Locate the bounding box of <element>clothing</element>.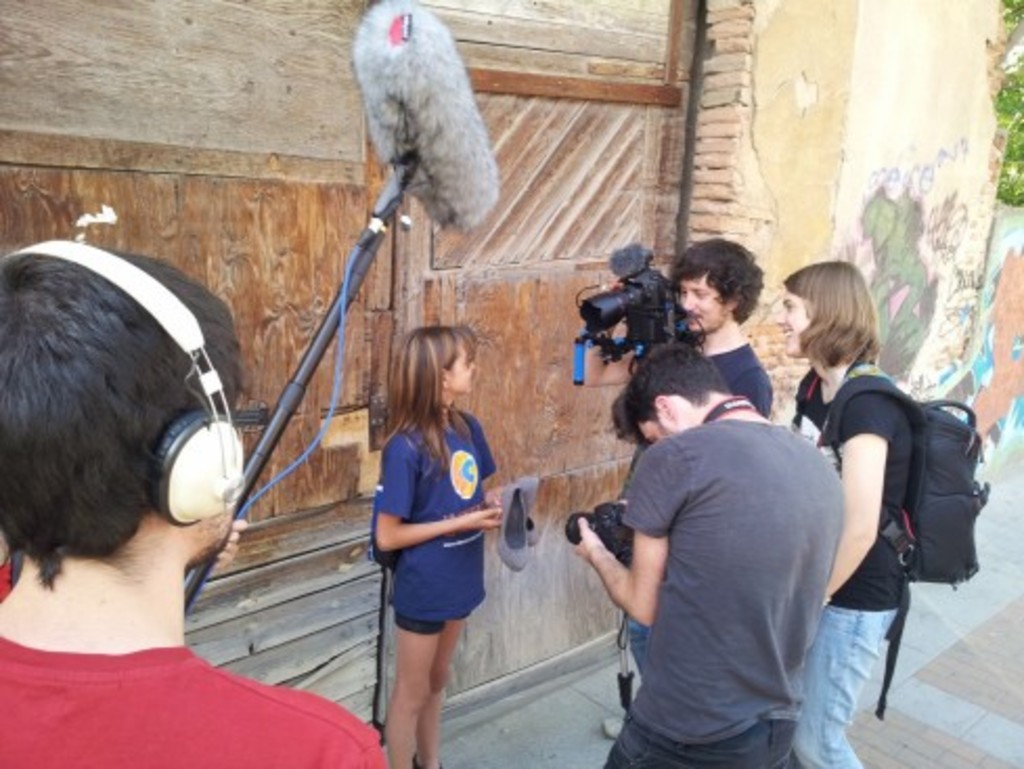
Bounding box: 618,423,842,767.
